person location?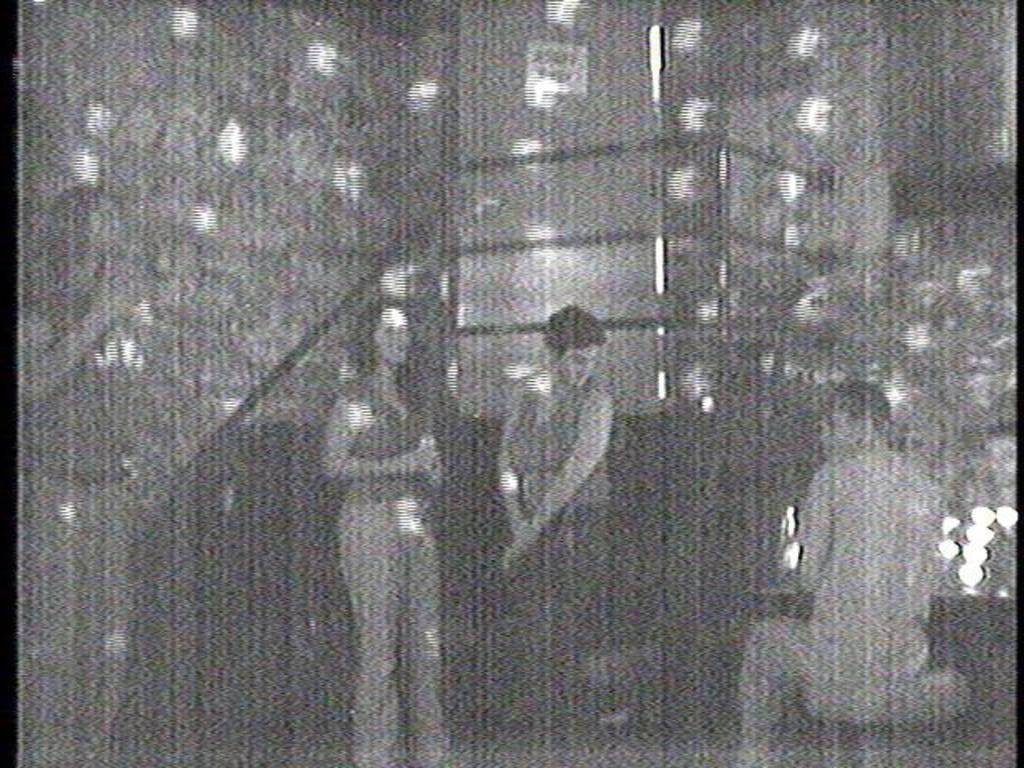
x1=502 y1=306 x2=622 y2=750
